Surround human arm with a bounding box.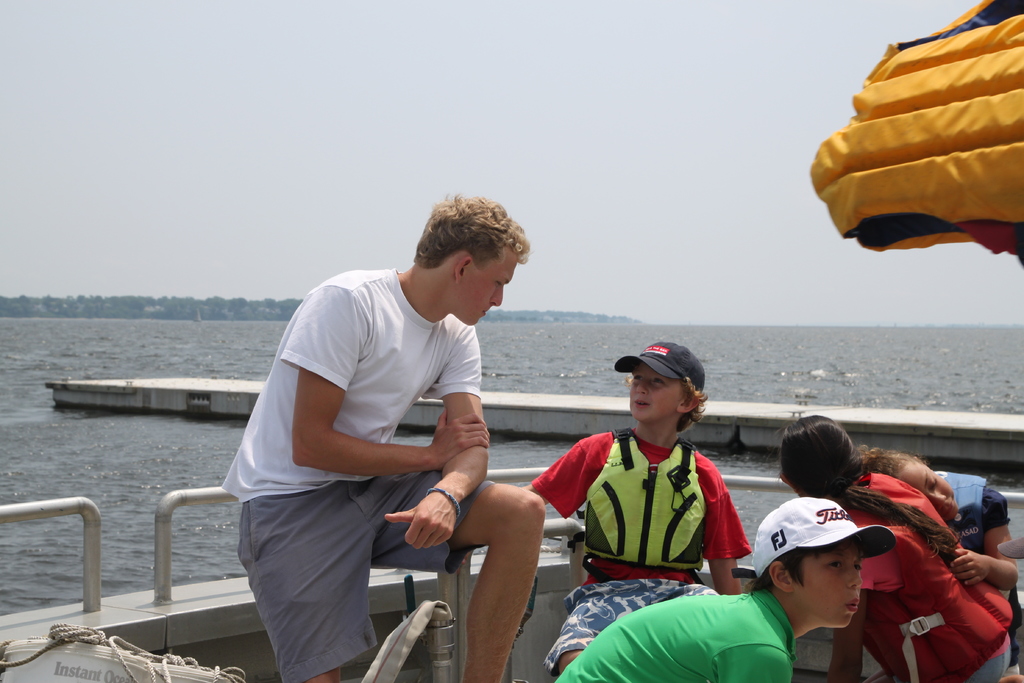
l=298, t=366, r=492, b=479.
